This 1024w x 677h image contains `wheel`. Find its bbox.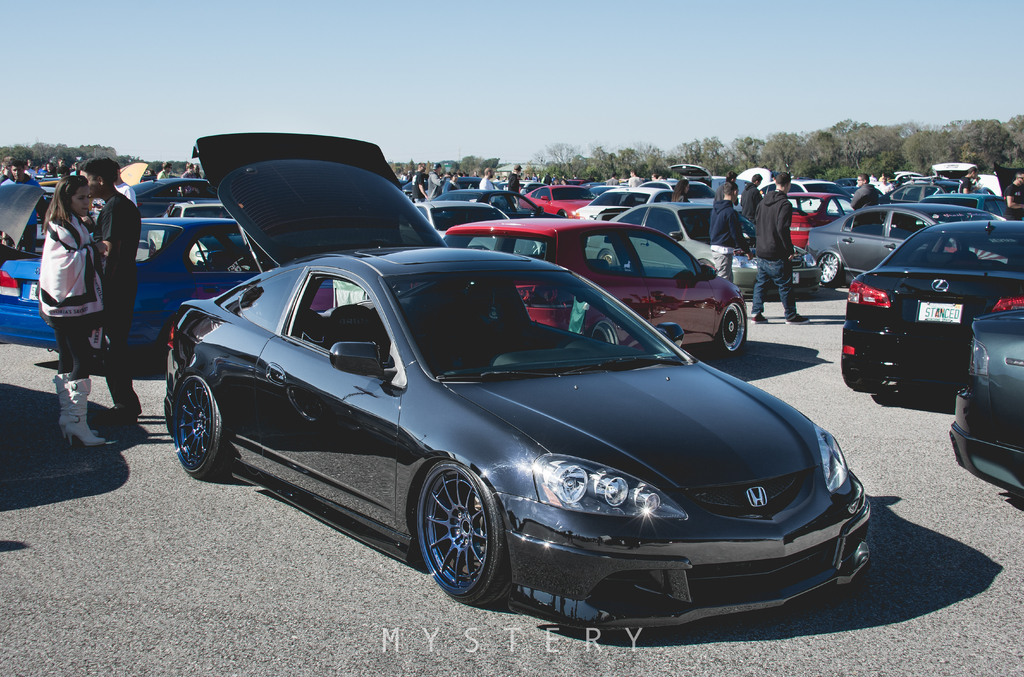
595, 251, 618, 267.
